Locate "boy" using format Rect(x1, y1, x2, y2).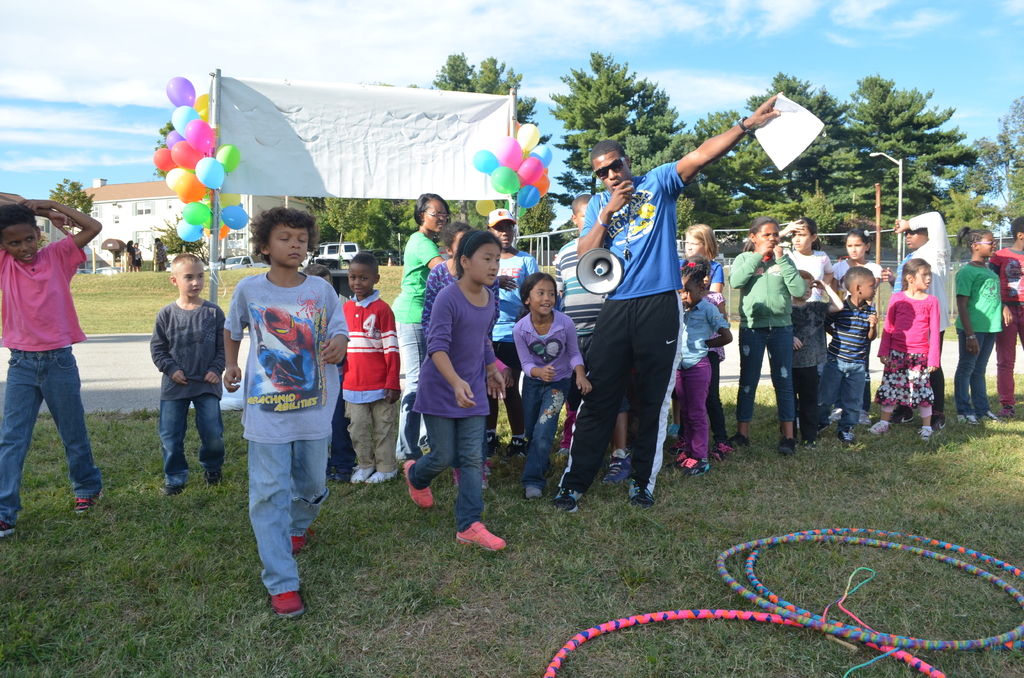
Rect(147, 250, 232, 494).
